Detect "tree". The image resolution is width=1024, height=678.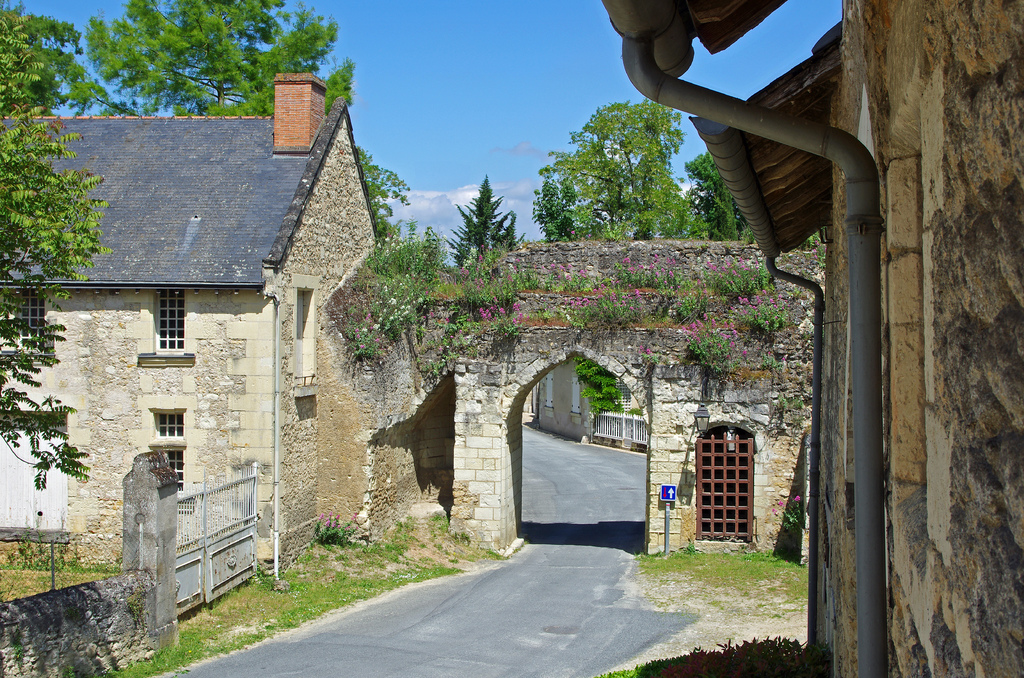
(left=534, top=95, right=712, bottom=230).
